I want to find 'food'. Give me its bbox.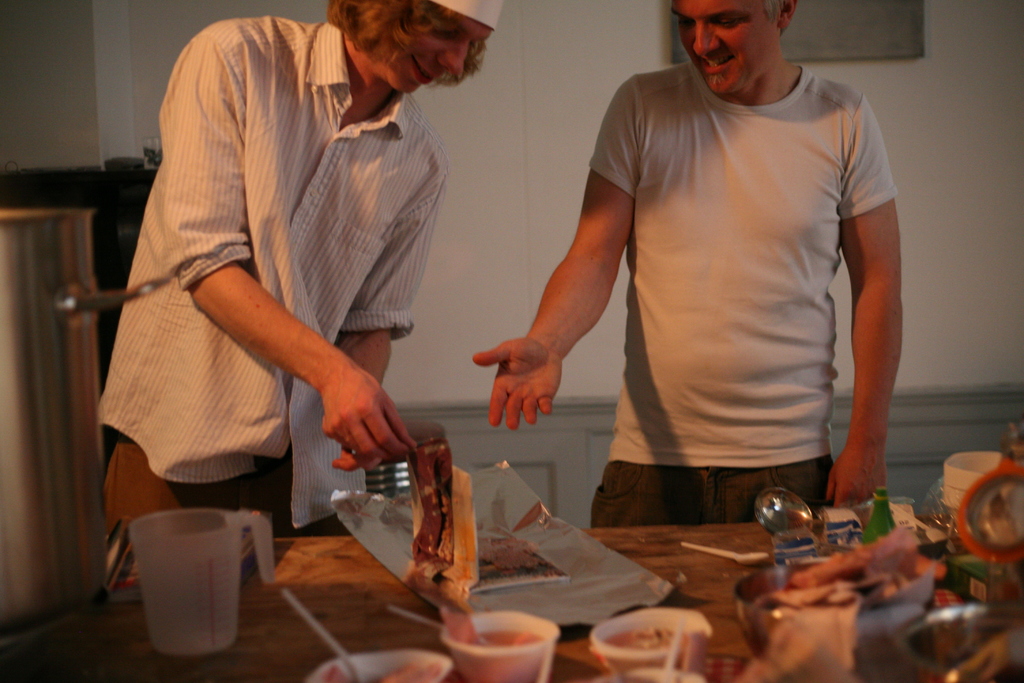
605 630 688 653.
